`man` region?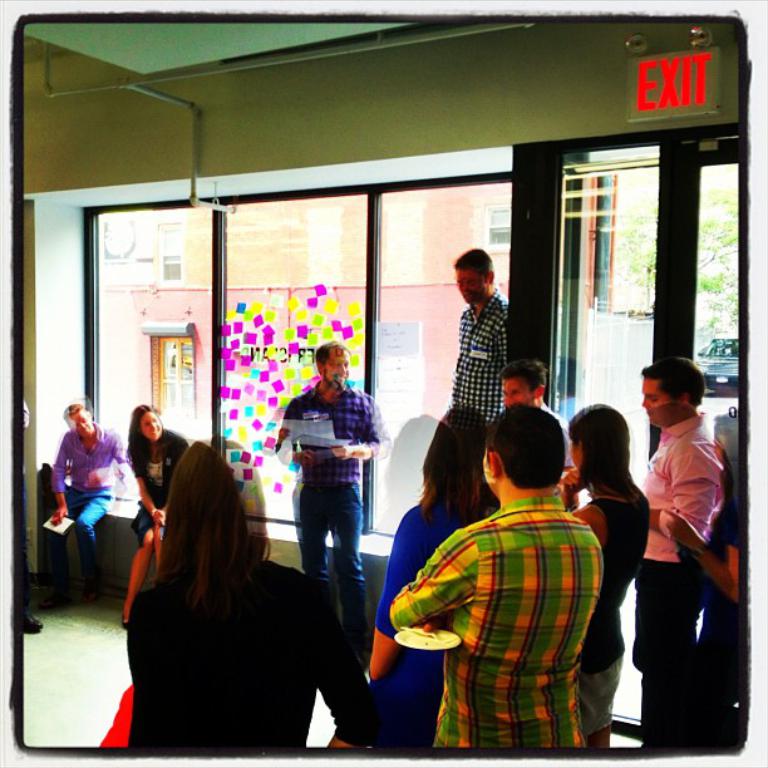
crop(634, 348, 754, 743)
